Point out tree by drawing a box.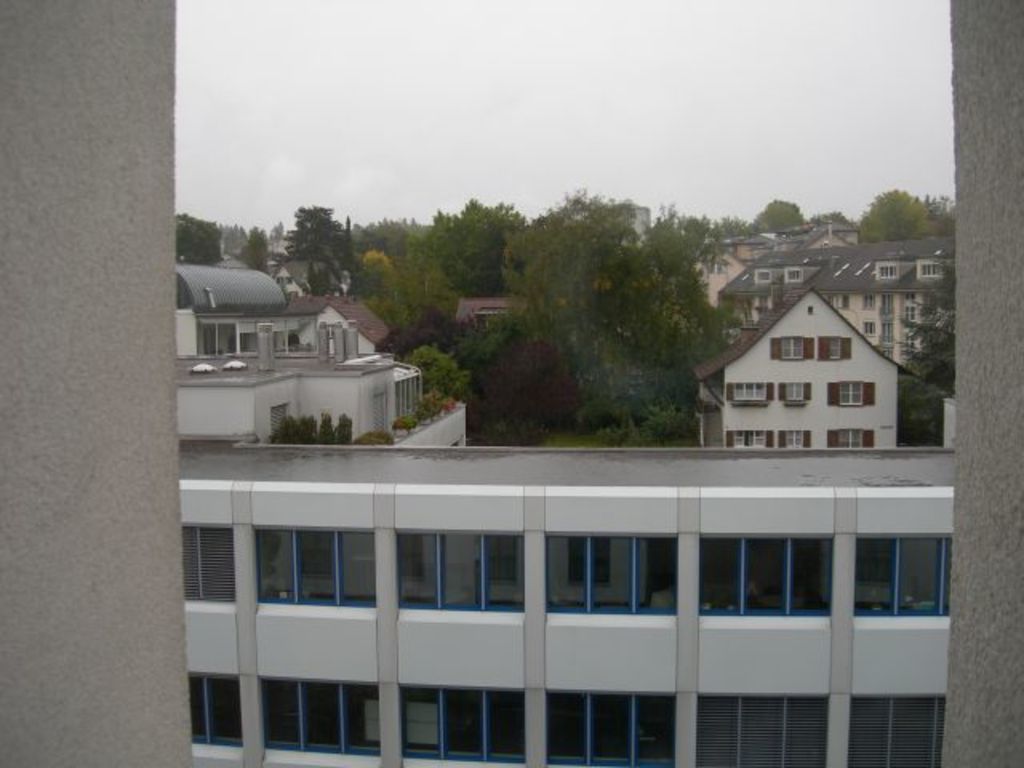
509:181:619:296.
